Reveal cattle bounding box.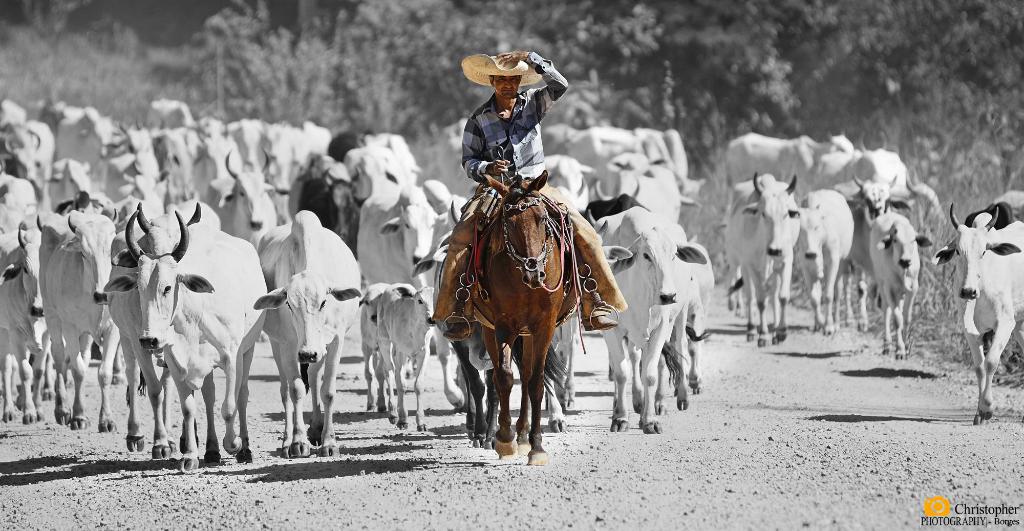
Revealed: (104, 209, 270, 470).
